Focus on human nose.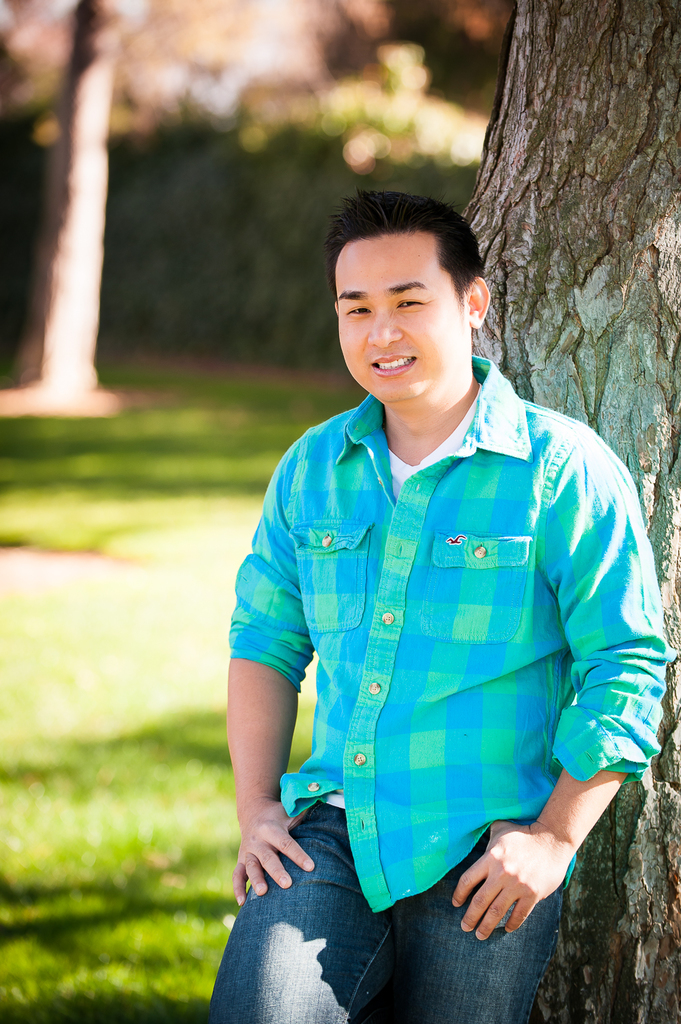
Focused at [364, 305, 405, 351].
